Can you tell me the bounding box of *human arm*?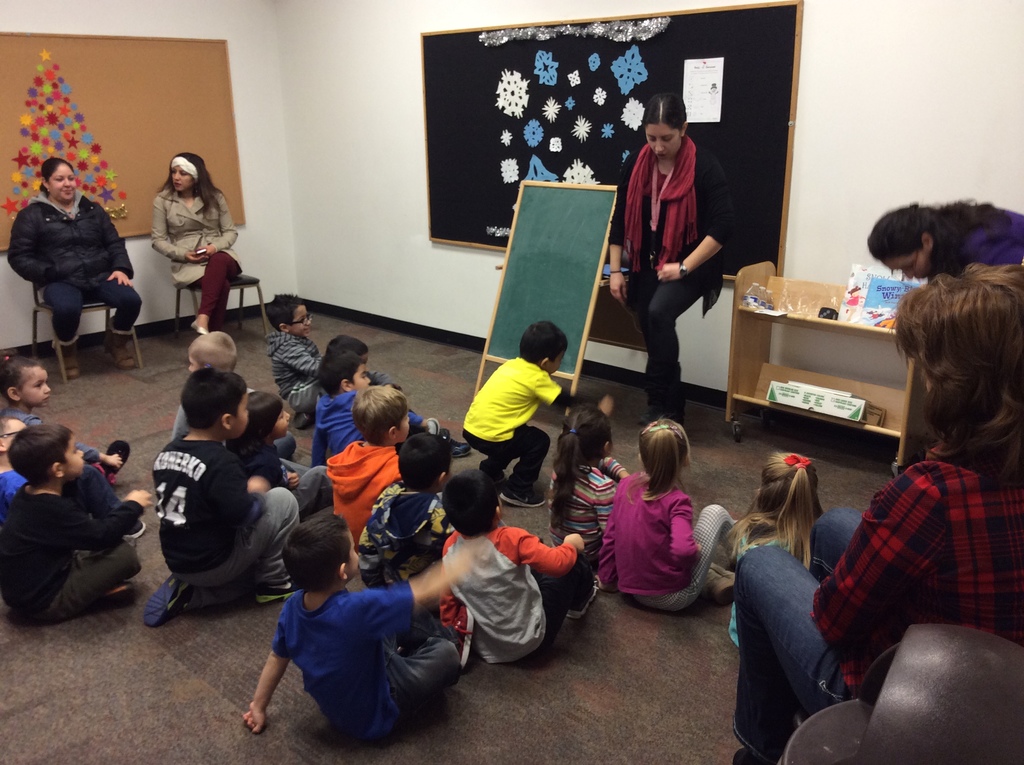
[left=531, top=376, right=617, bottom=414].
